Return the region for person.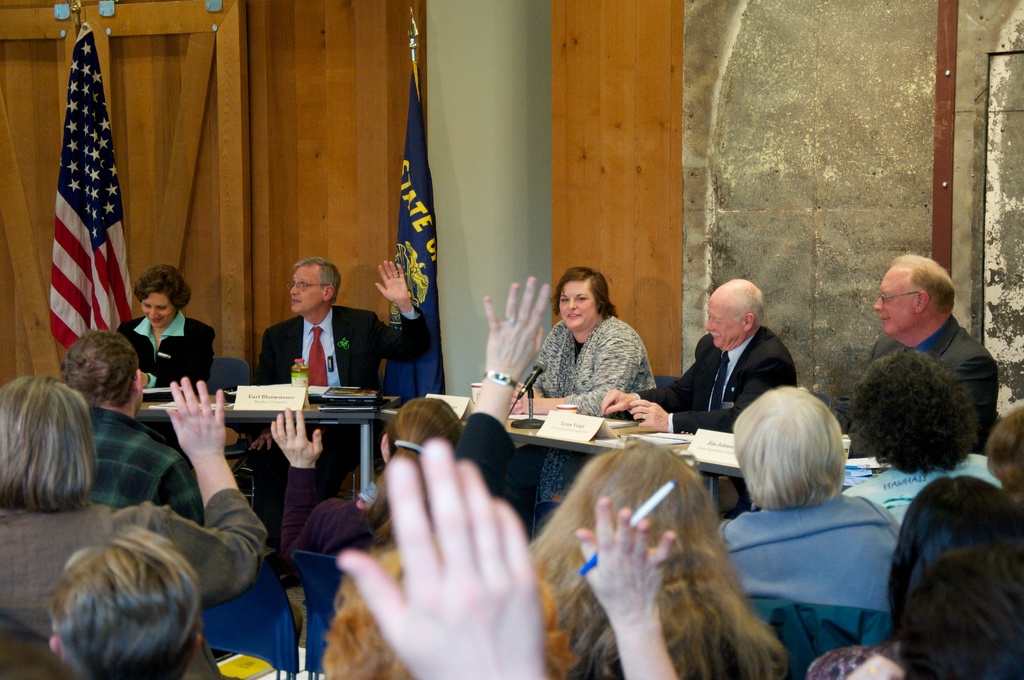
pyautogui.locateOnScreen(0, 326, 1023, 679).
